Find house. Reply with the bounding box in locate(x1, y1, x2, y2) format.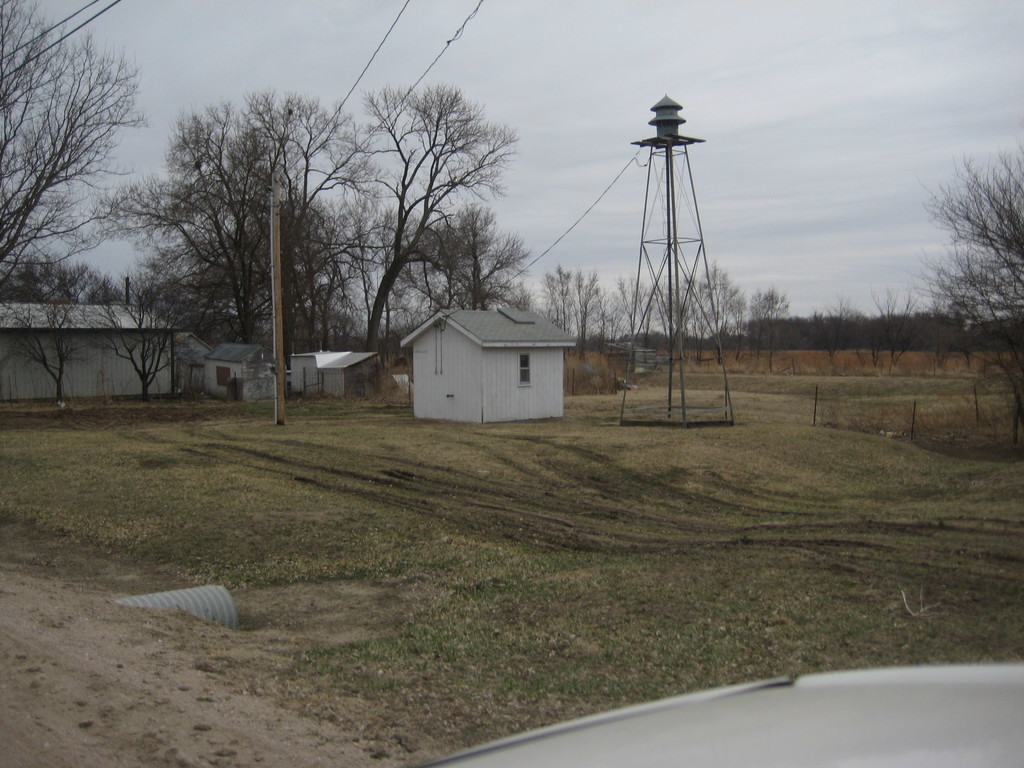
locate(399, 301, 564, 421).
